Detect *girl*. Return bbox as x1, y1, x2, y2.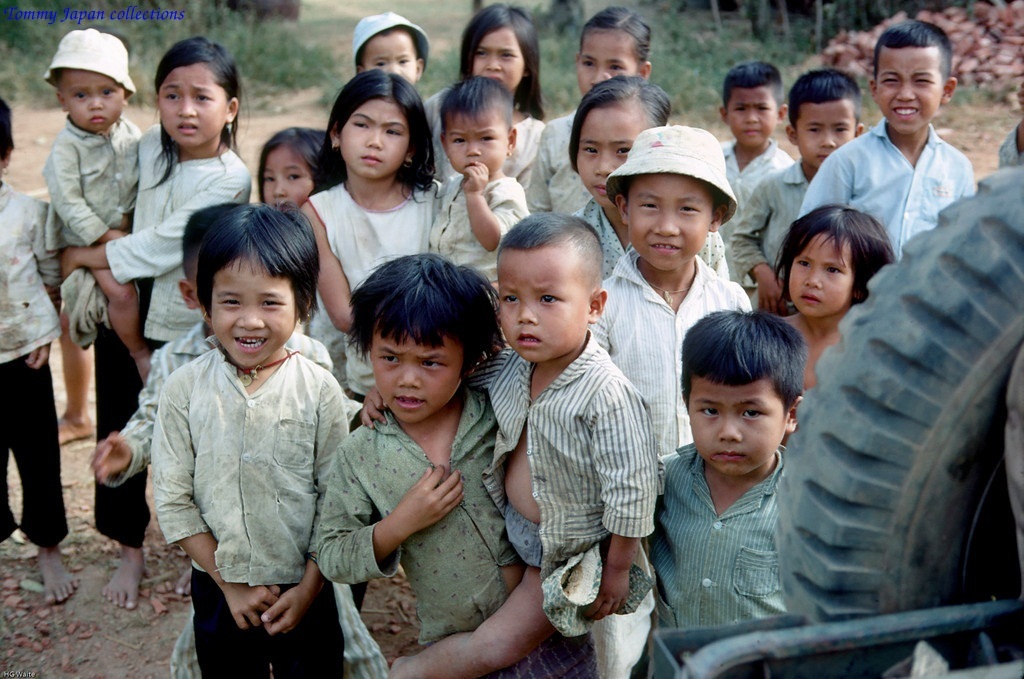
773, 206, 895, 390.
